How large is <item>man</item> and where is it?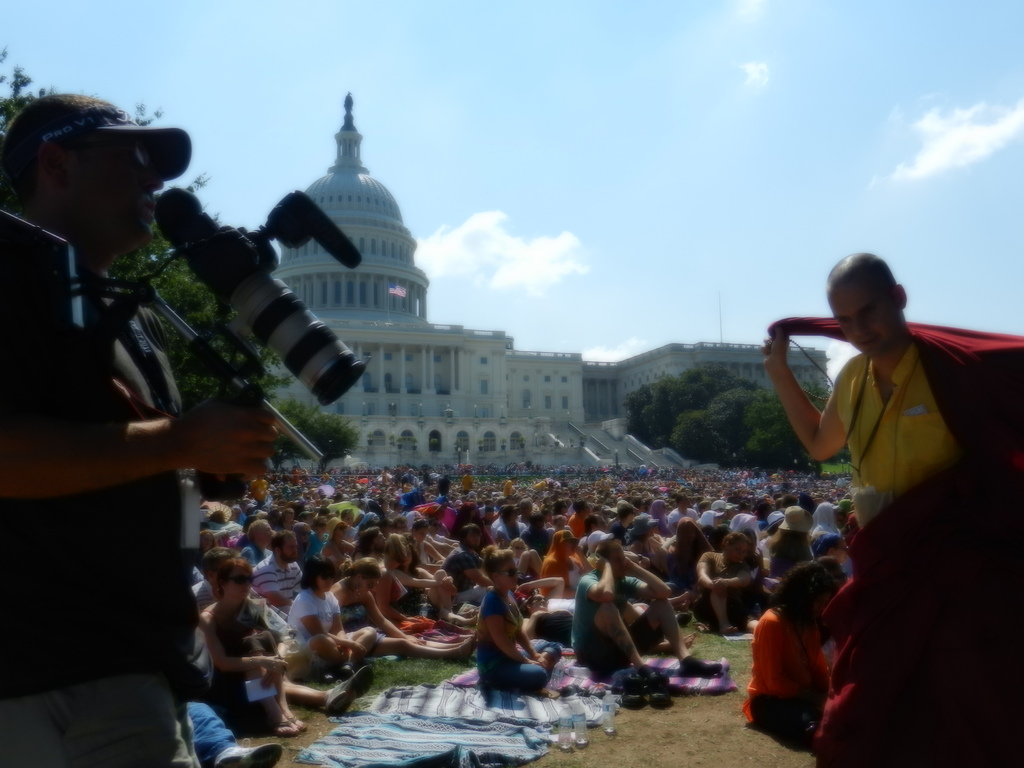
Bounding box: detection(747, 253, 1023, 767).
